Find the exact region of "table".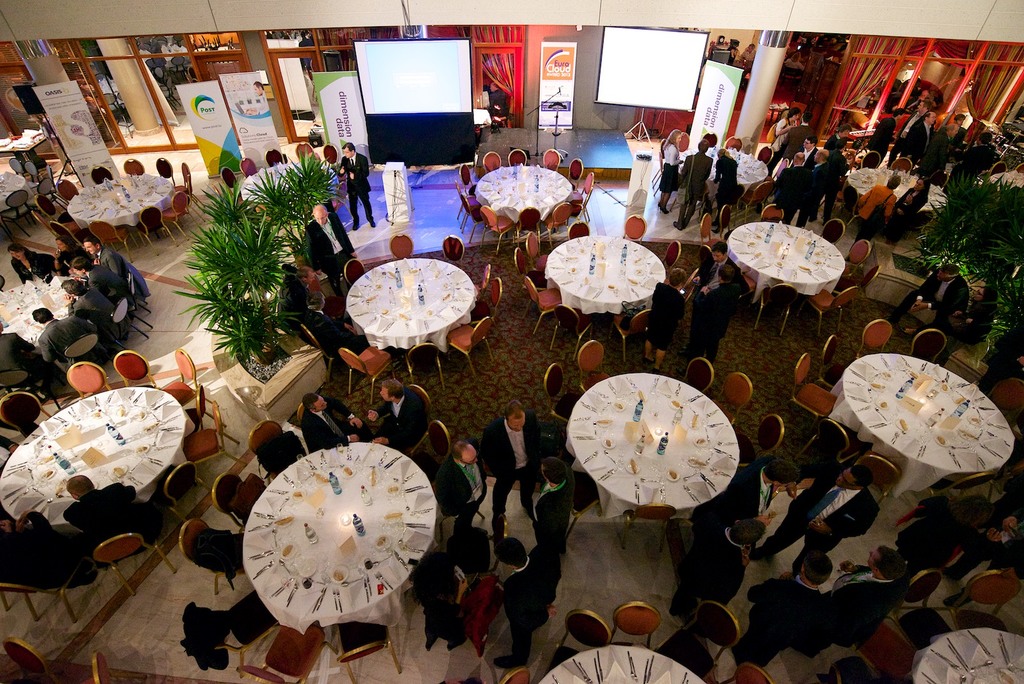
Exact region: 831,355,1016,491.
